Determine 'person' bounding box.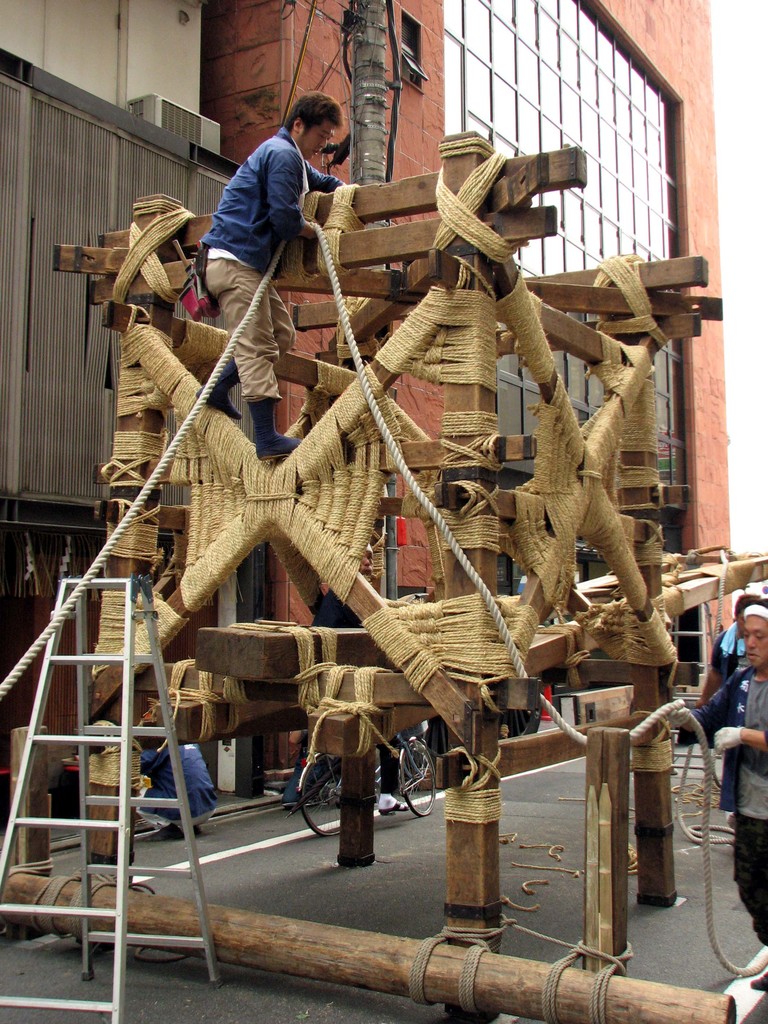
Determined: crop(131, 725, 229, 834).
